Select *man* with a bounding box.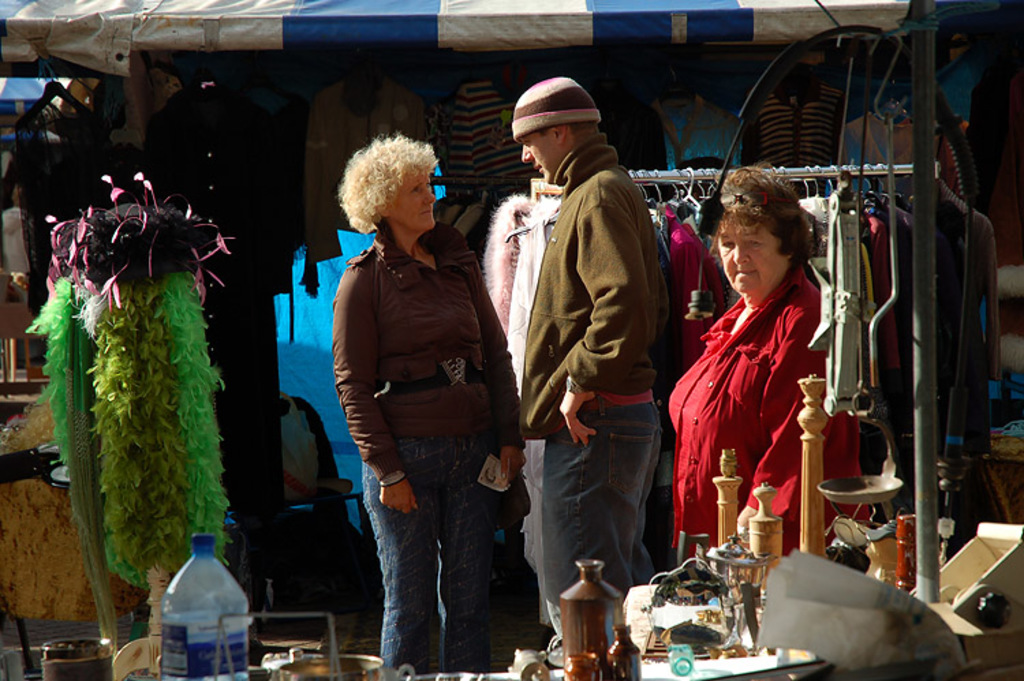
[498,83,694,632].
